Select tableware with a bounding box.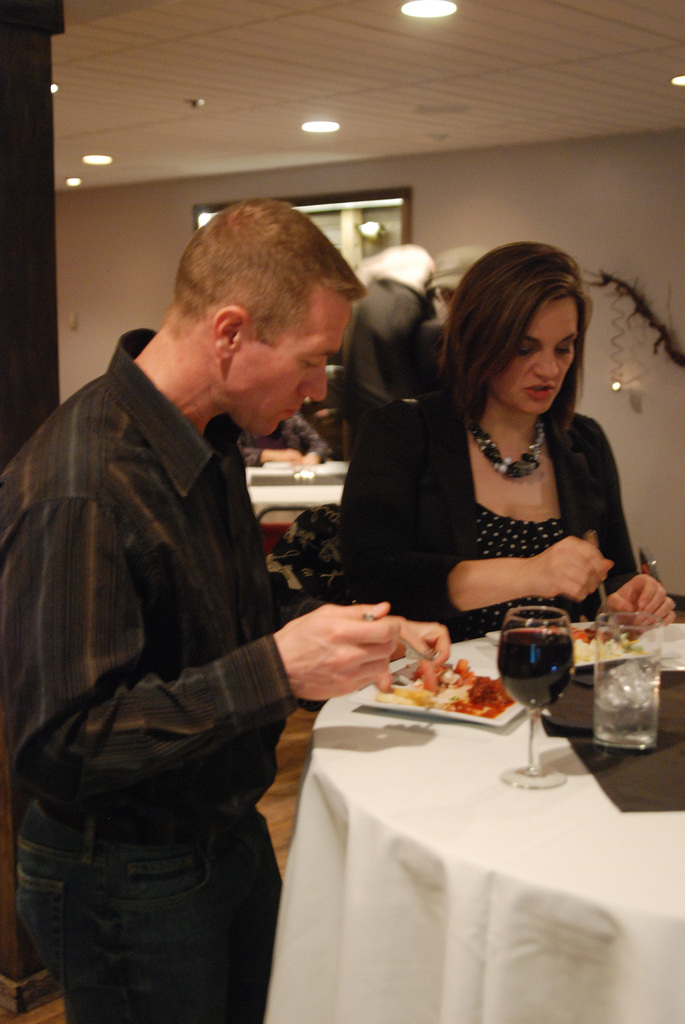
597,610,661,753.
